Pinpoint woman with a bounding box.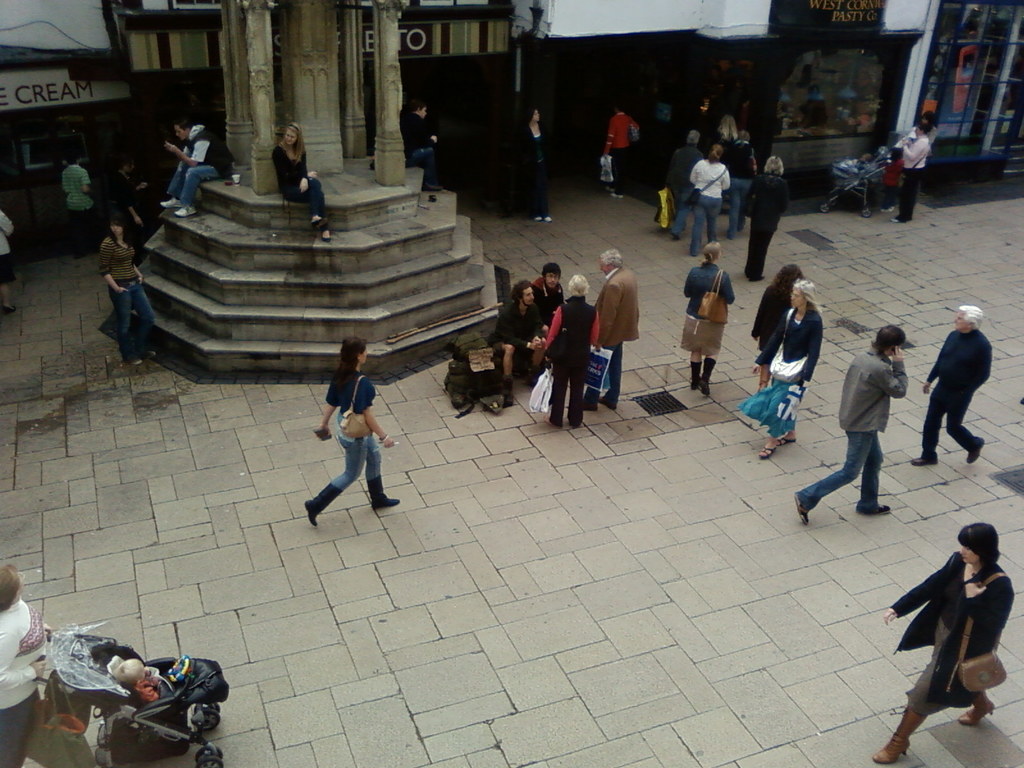
bbox=[95, 220, 160, 364].
